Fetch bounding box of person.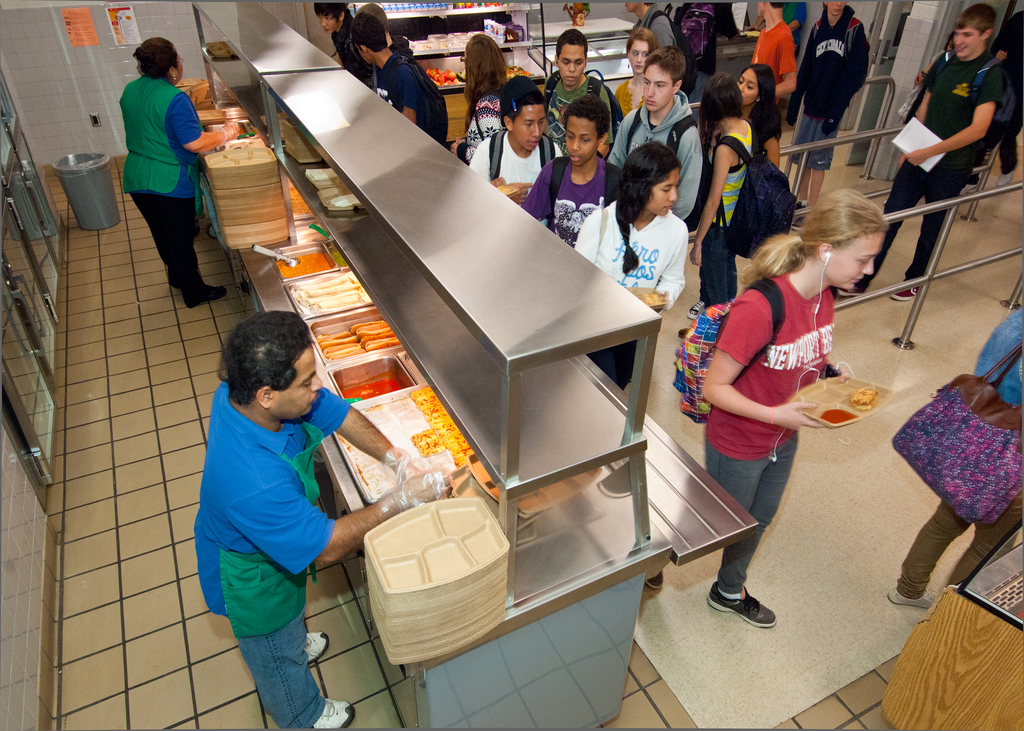
Bbox: box=[189, 312, 455, 729].
